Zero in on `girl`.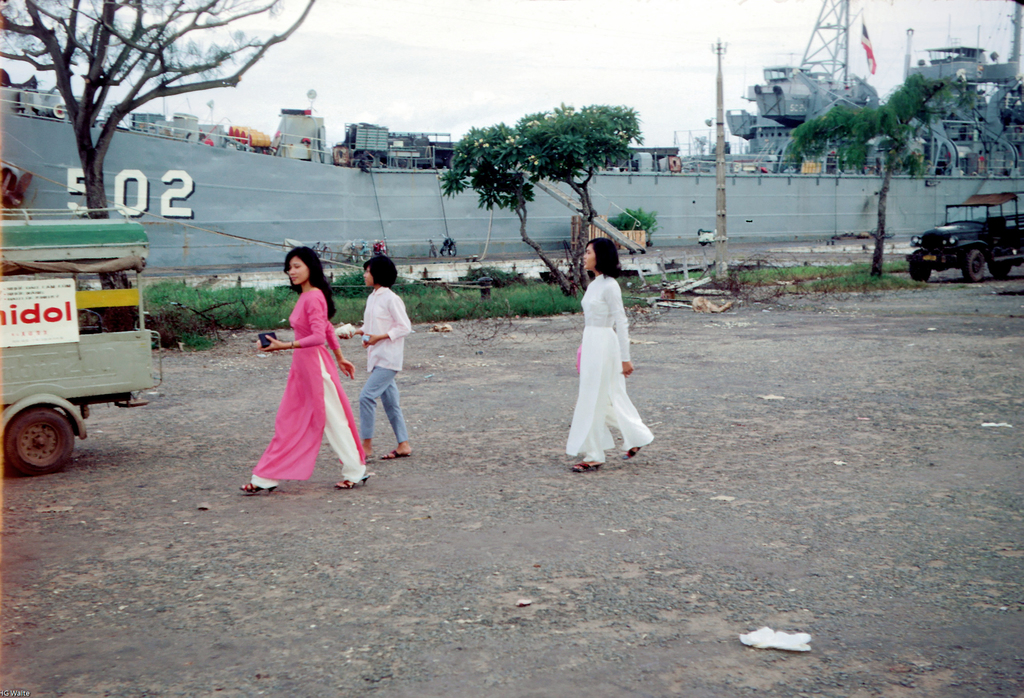
Zeroed in: BBox(561, 237, 656, 475).
